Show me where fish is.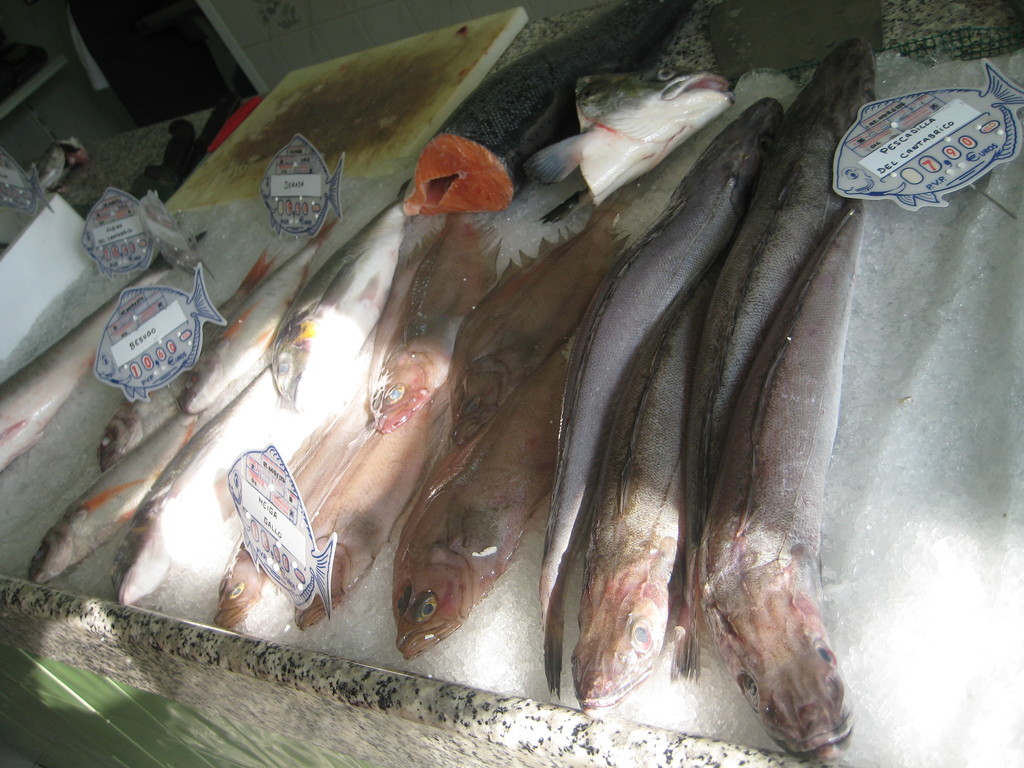
fish is at 832 53 1023 219.
